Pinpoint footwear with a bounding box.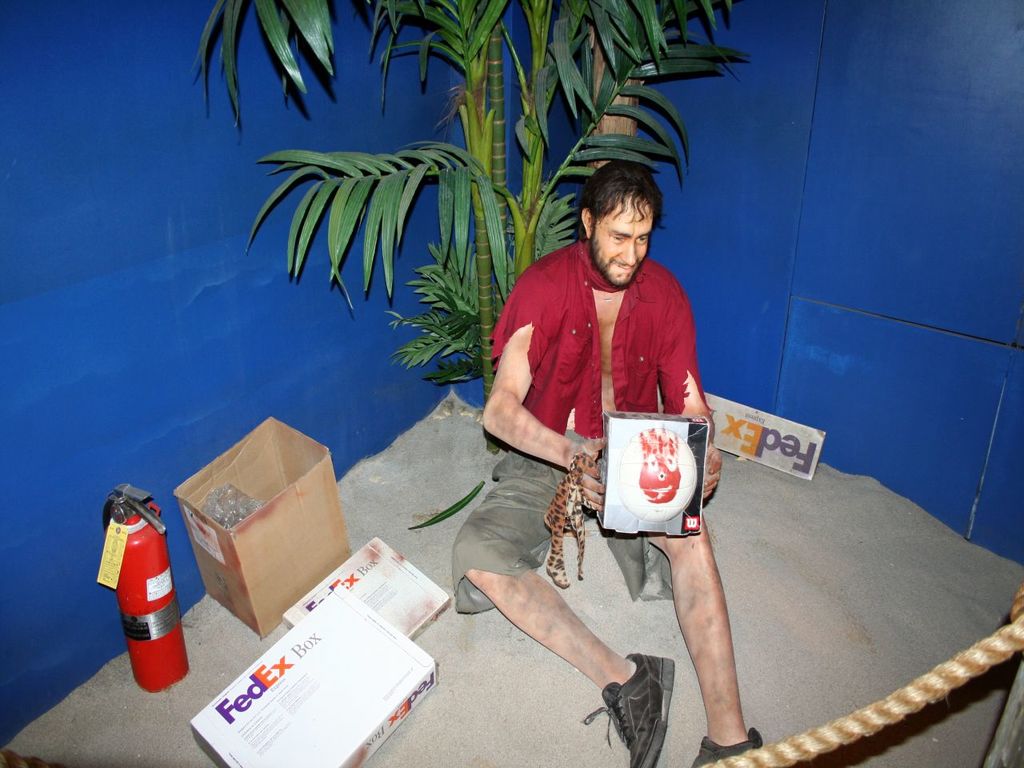
region(688, 724, 766, 767).
